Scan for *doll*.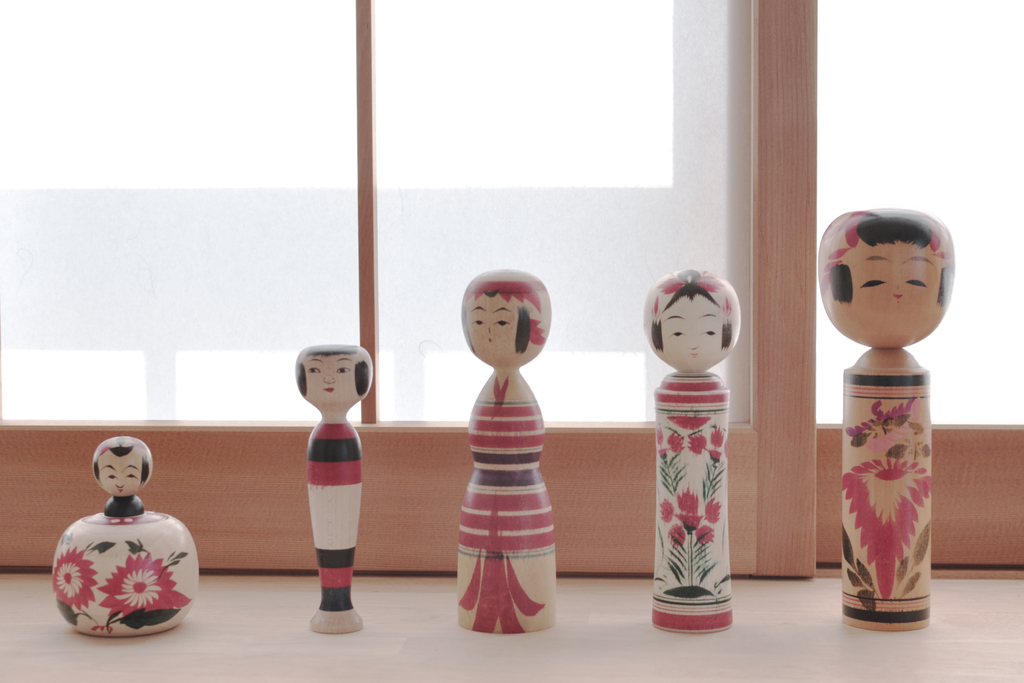
Scan result: <bbox>640, 270, 740, 643</bbox>.
